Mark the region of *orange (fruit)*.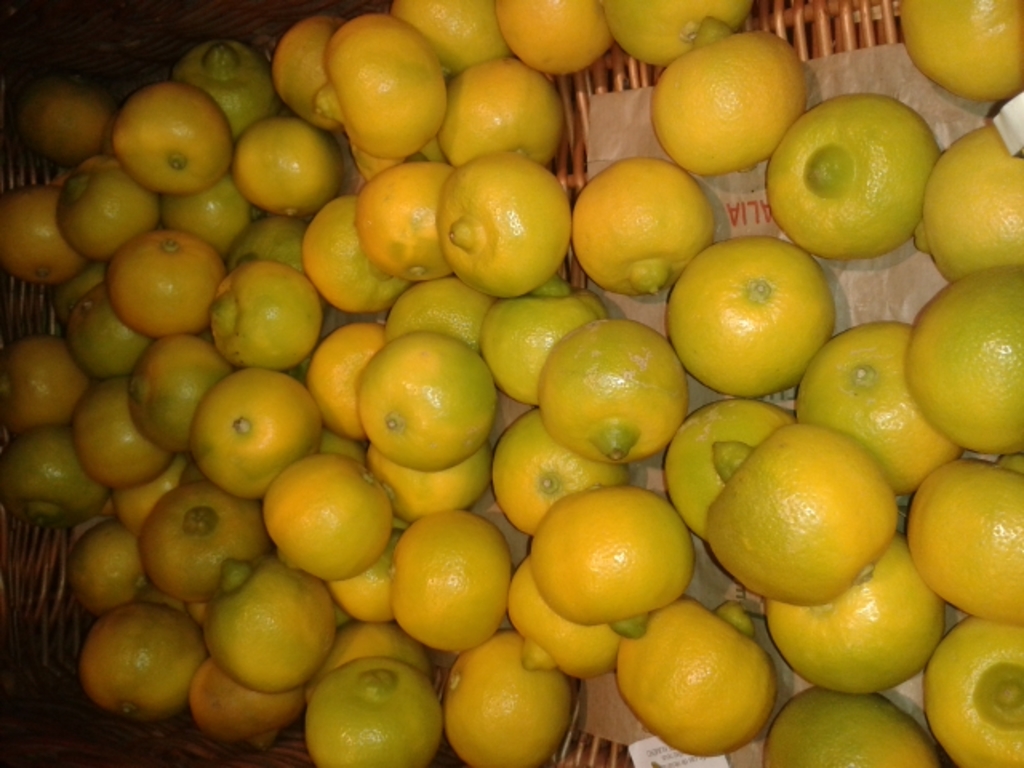
Region: pyautogui.locateOnScreen(443, 154, 557, 286).
